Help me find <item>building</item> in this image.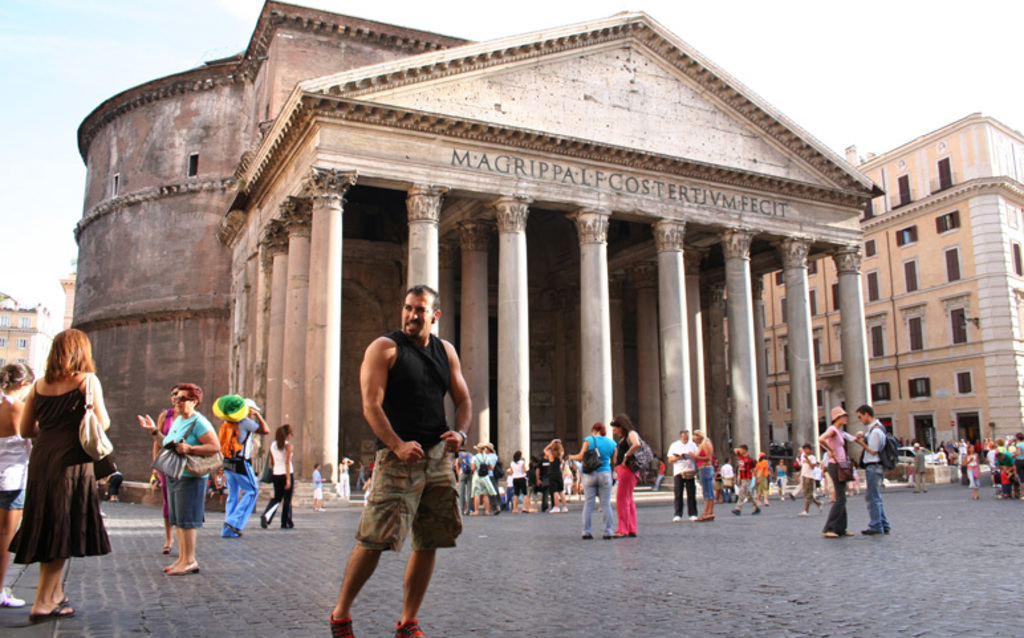
Found it: x1=69, y1=0, x2=882, y2=507.
